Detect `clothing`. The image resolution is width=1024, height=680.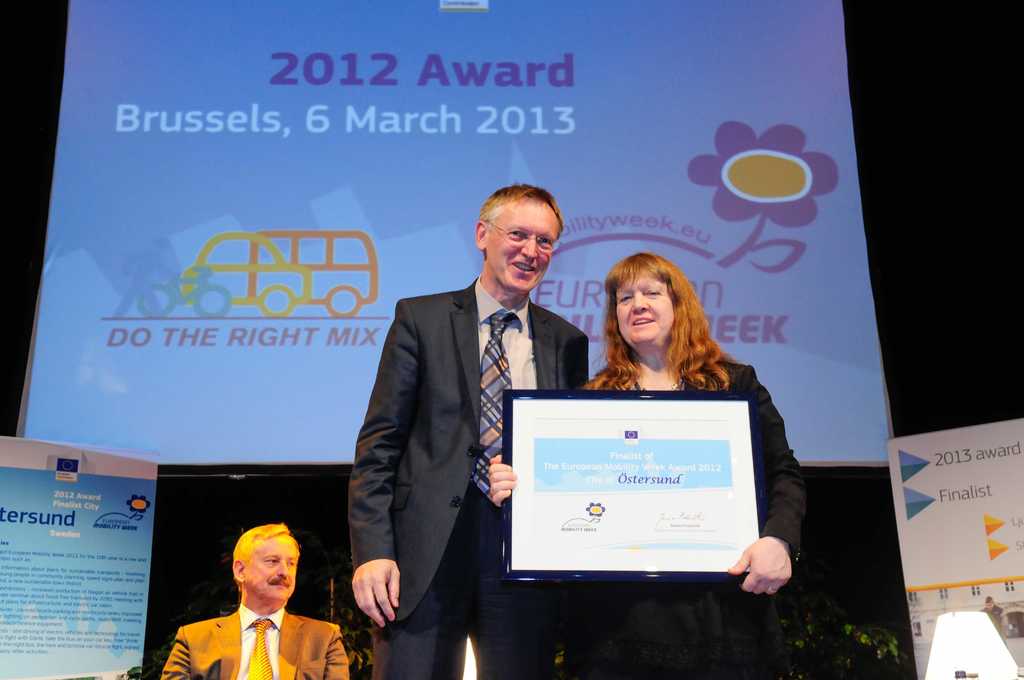
left=180, top=543, right=345, bottom=679.
